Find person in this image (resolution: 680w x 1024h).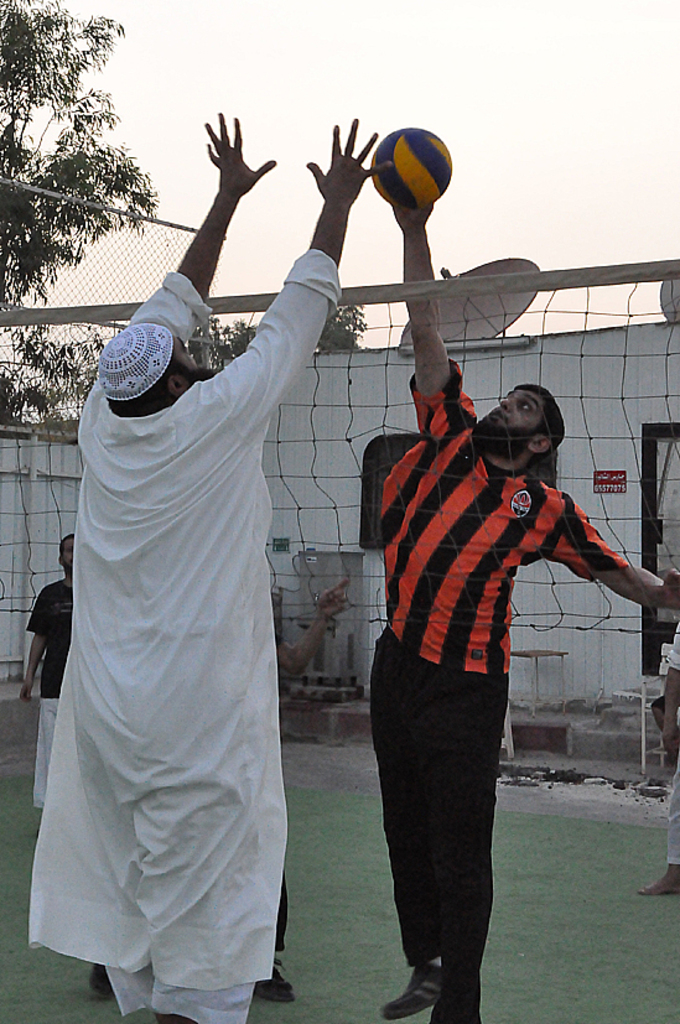
[x1=363, y1=156, x2=679, y2=1023].
